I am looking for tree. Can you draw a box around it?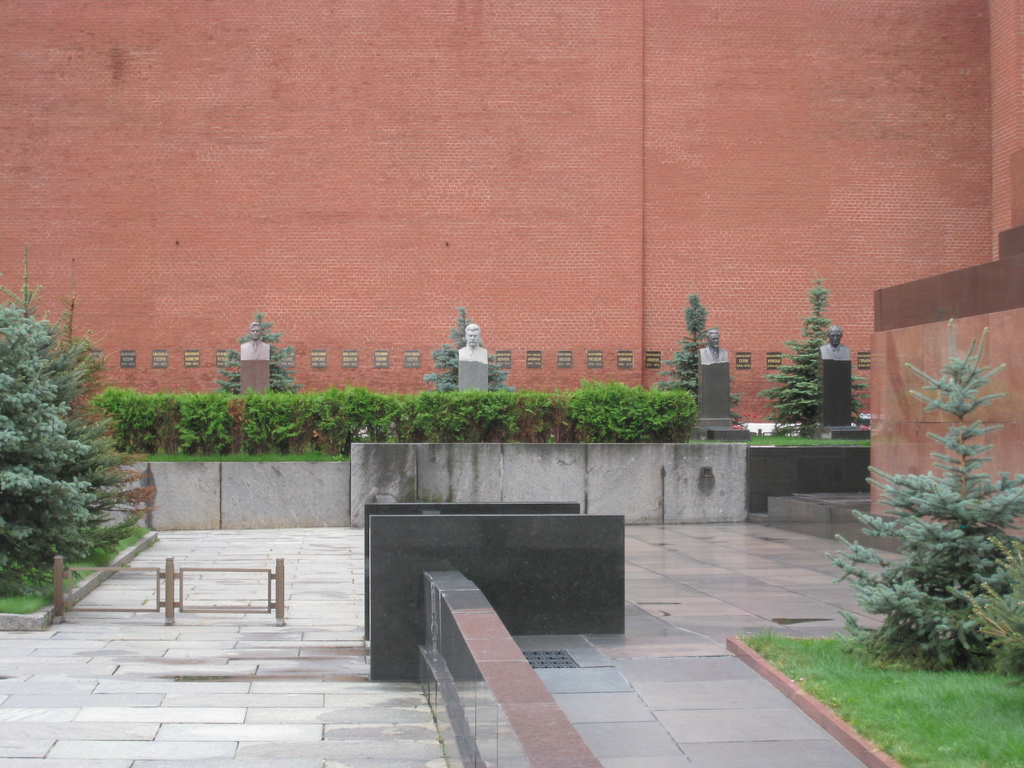
Sure, the bounding box is bbox=(420, 298, 510, 387).
